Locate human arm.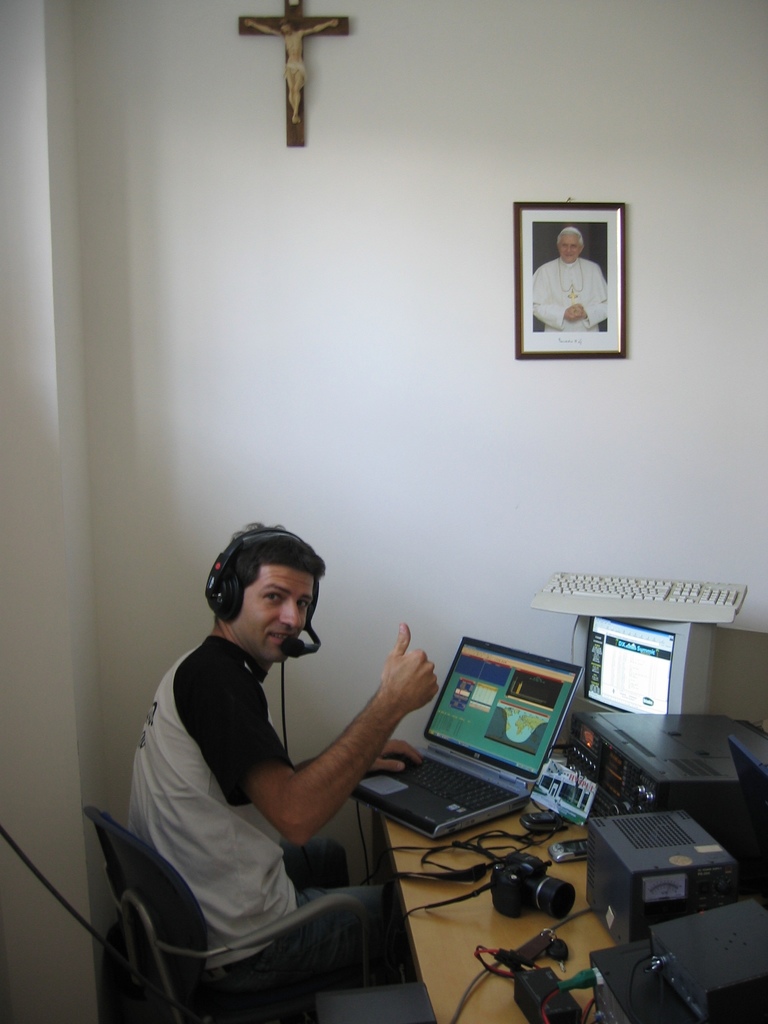
Bounding box: region(236, 652, 429, 867).
